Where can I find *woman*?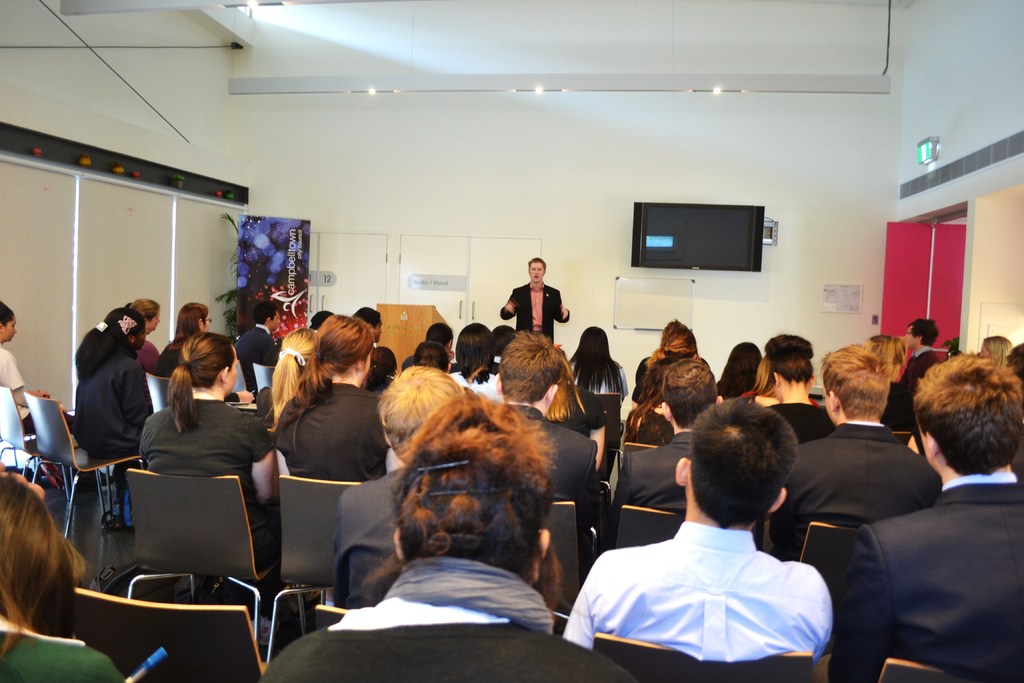
You can find it at BBox(140, 329, 284, 616).
